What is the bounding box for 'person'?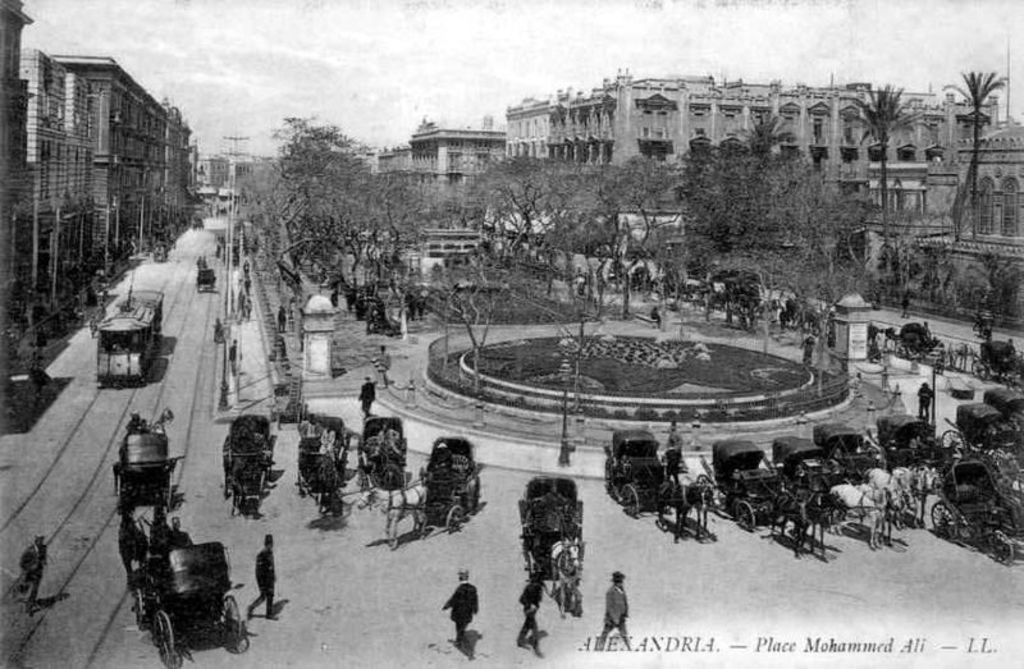
[9,531,47,611].
